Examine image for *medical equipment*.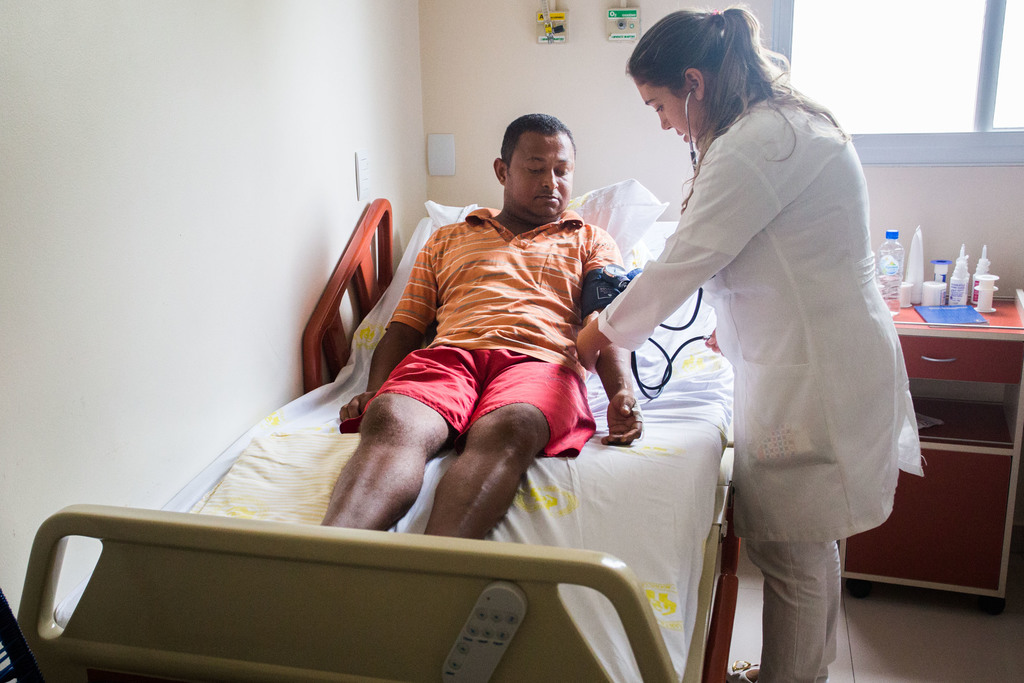
Examination result: box(603, 86, 719, 400).
